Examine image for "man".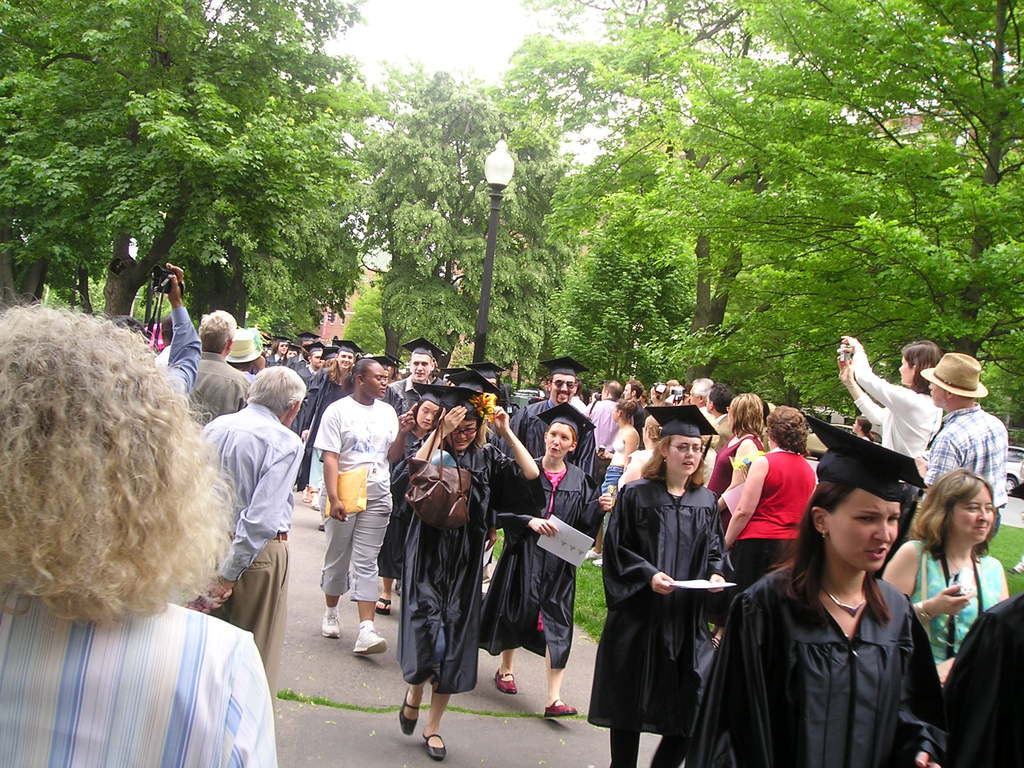
Examination result: 700, 380, 733, 451.
